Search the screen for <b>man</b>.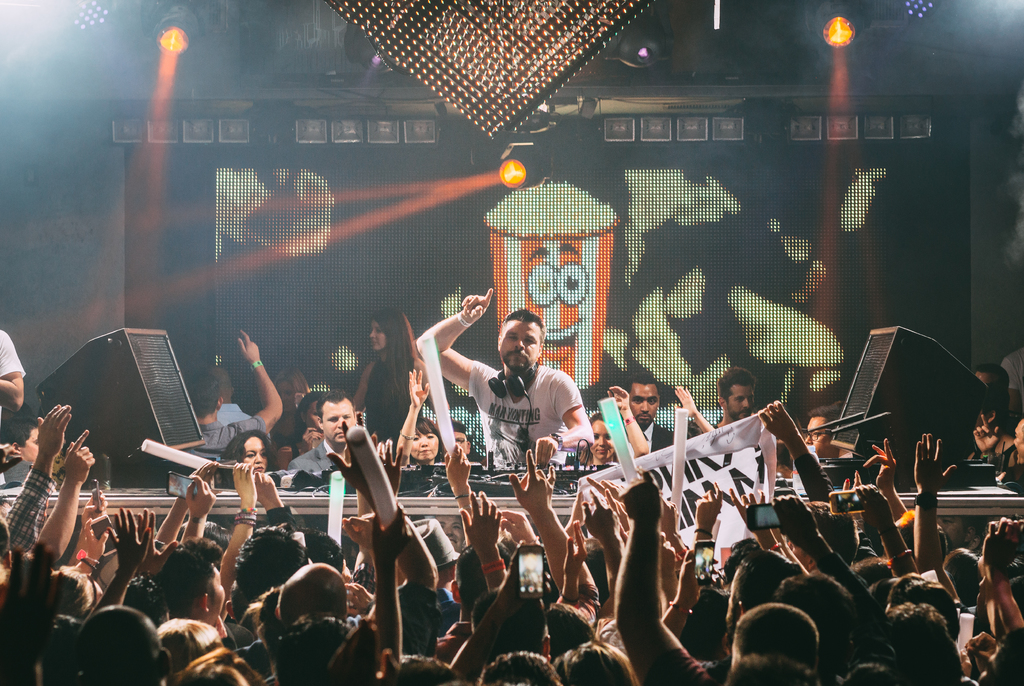
Found at (left=151, top=542, right=231, bottom=630).
